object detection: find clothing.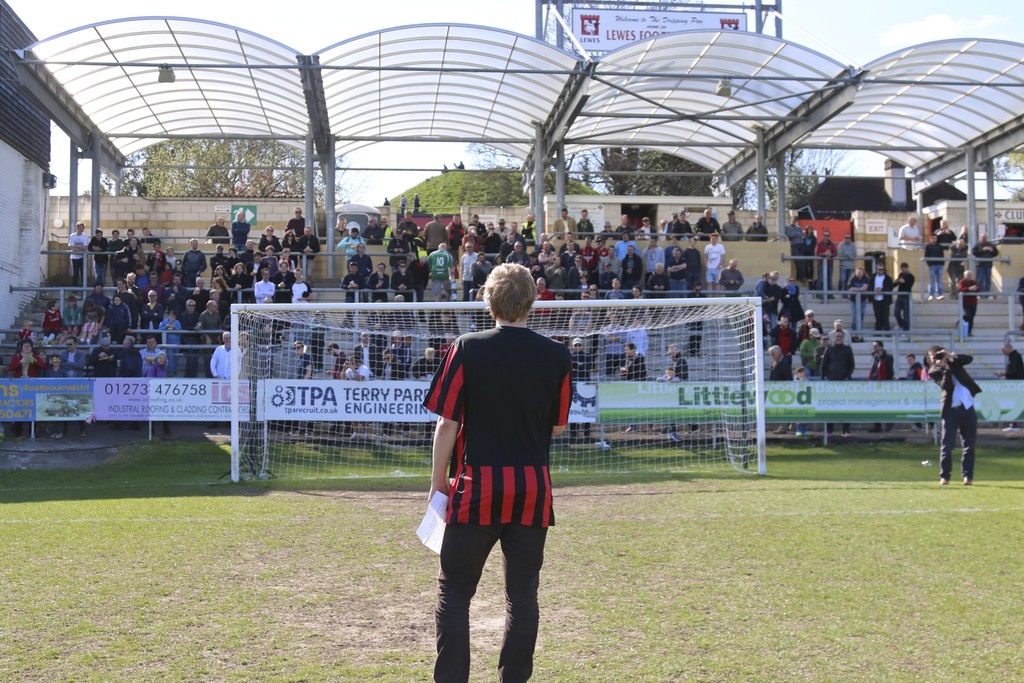
l=745, t=224, r=765, b=249.
